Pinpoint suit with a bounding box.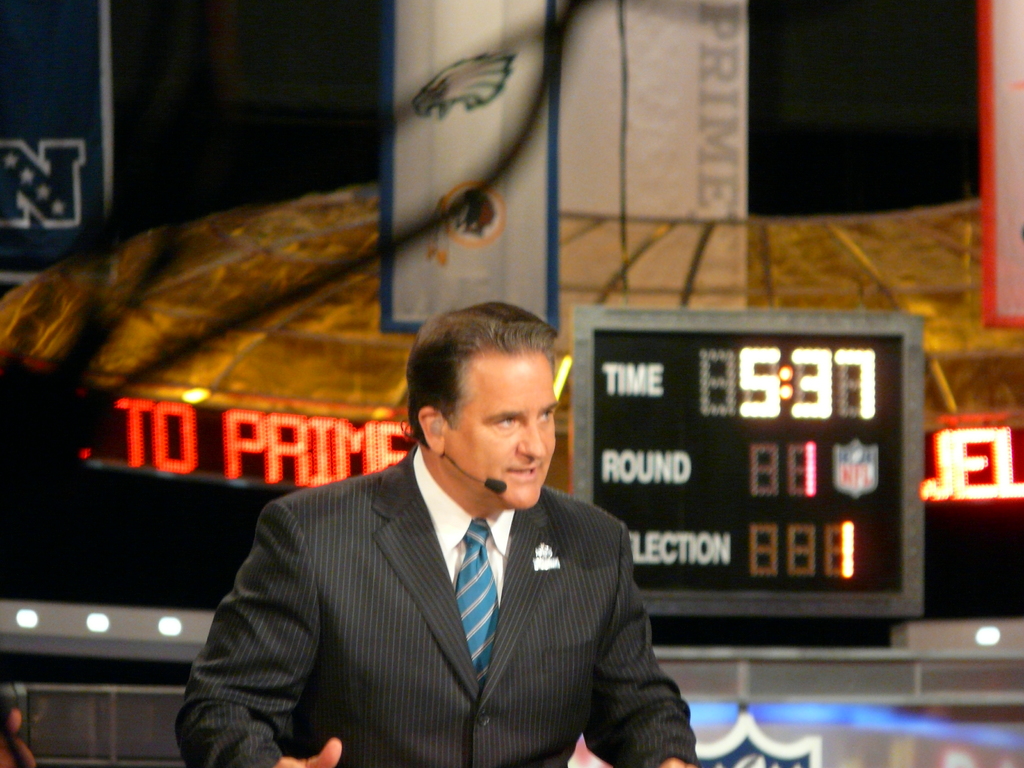
rect(186, 419, 710, 753).
